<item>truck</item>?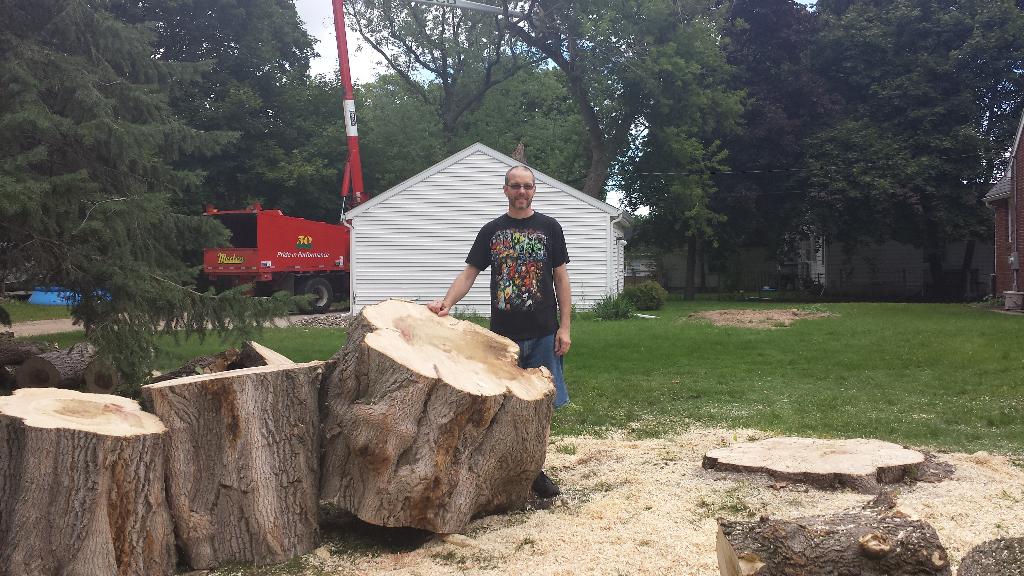
l=193, t=0, r=532, b=316
